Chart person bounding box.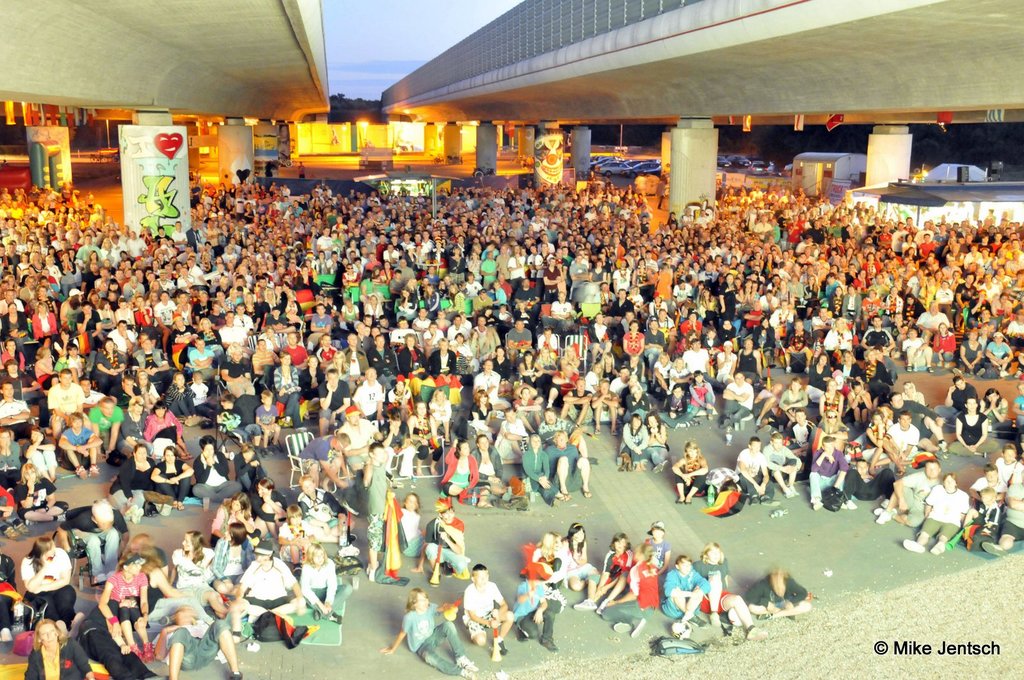
Charted: locate(986, 331, 1014, 377).
